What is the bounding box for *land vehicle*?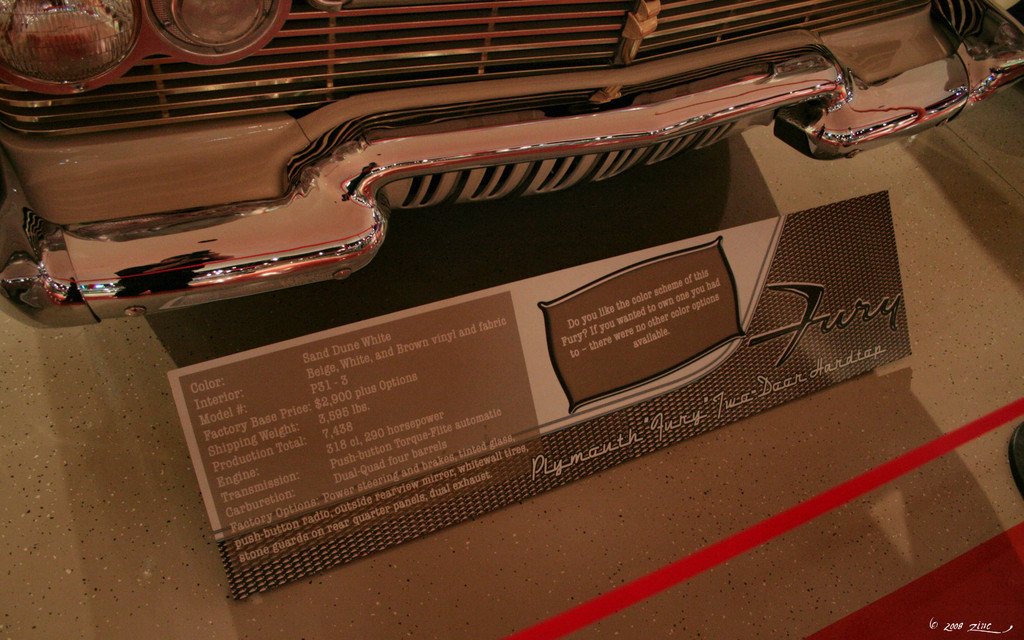
{"x1": 2, "y1": 0, "x2": 1023, "y2": 333}.
